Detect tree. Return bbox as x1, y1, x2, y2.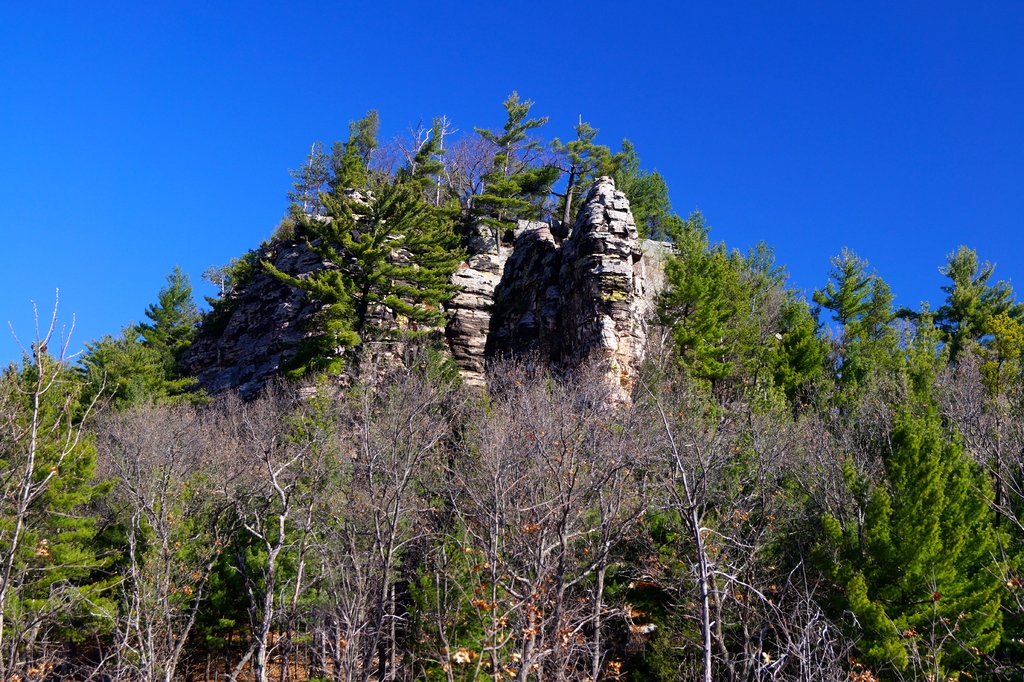
652, 198, 756, 395.
